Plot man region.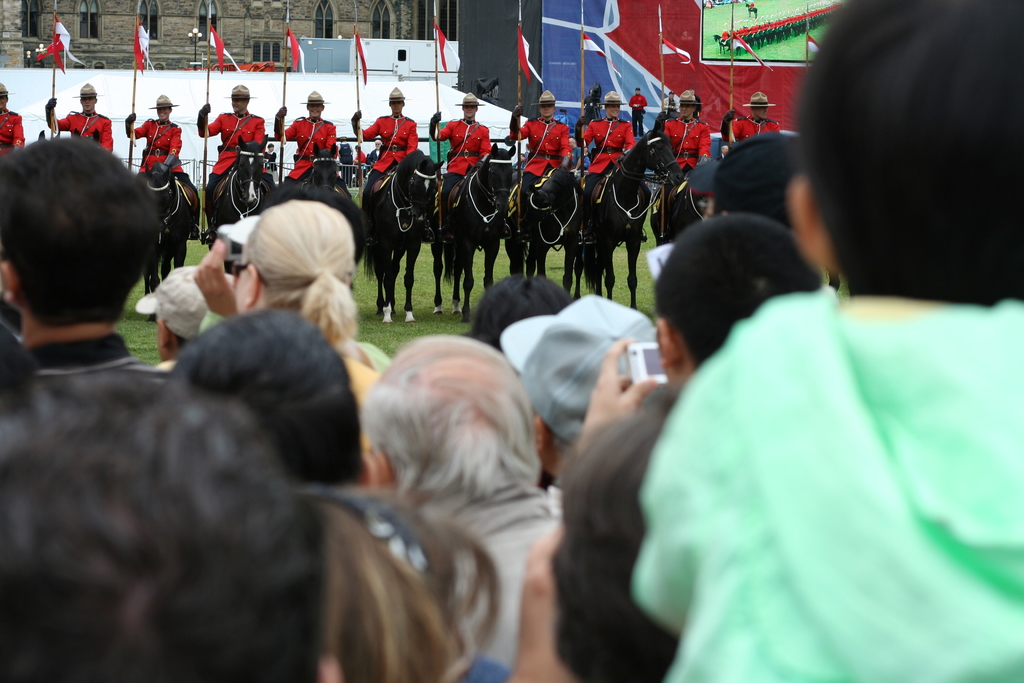
Plotted at (x1=347, y1=88, x2=433, y2=245).
